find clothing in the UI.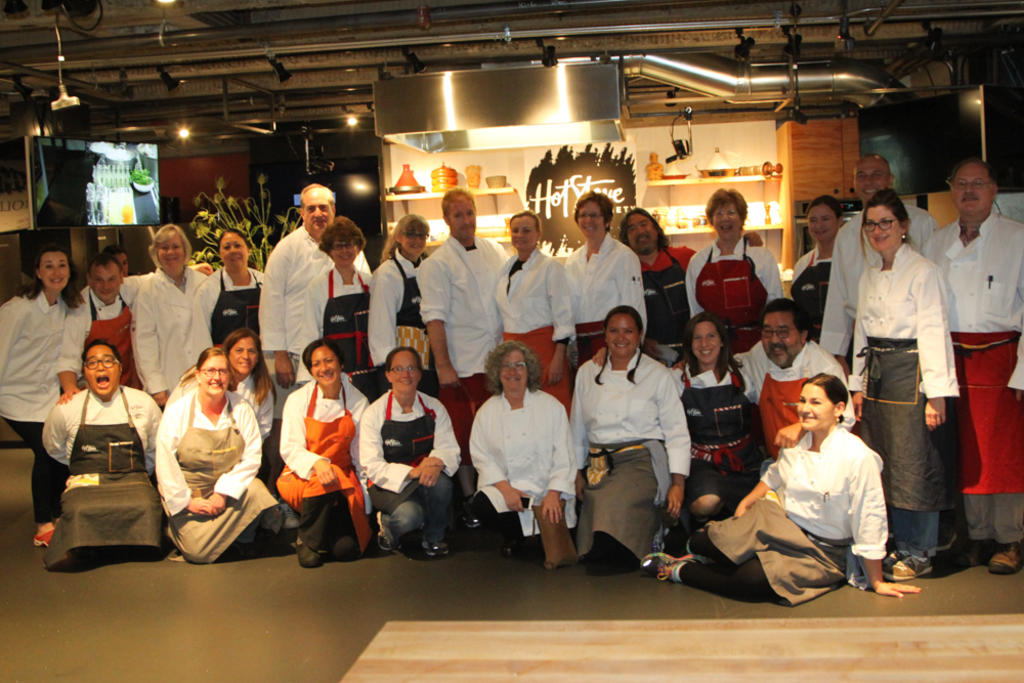
UI element at crop(413, 236, 516, 424).
